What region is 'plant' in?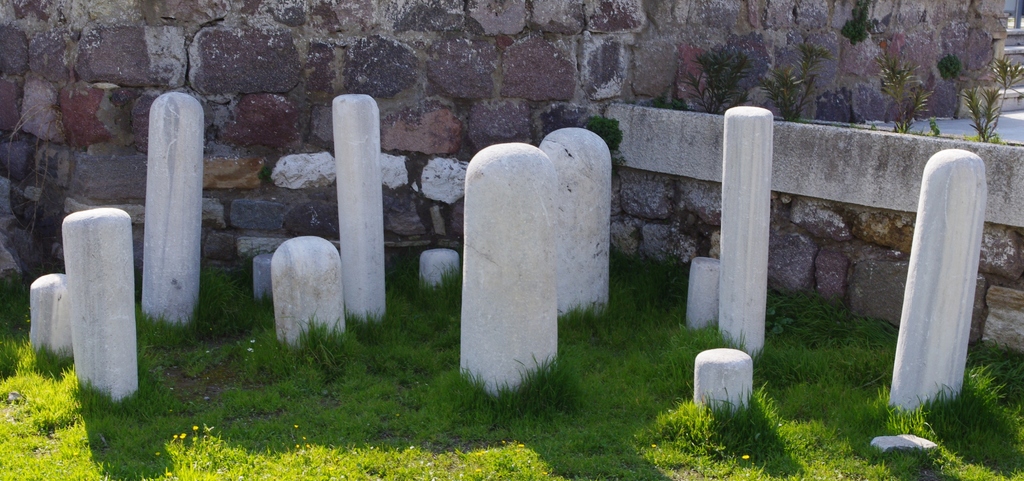
(x1=584, y1=113, x2=626, y2=152).
